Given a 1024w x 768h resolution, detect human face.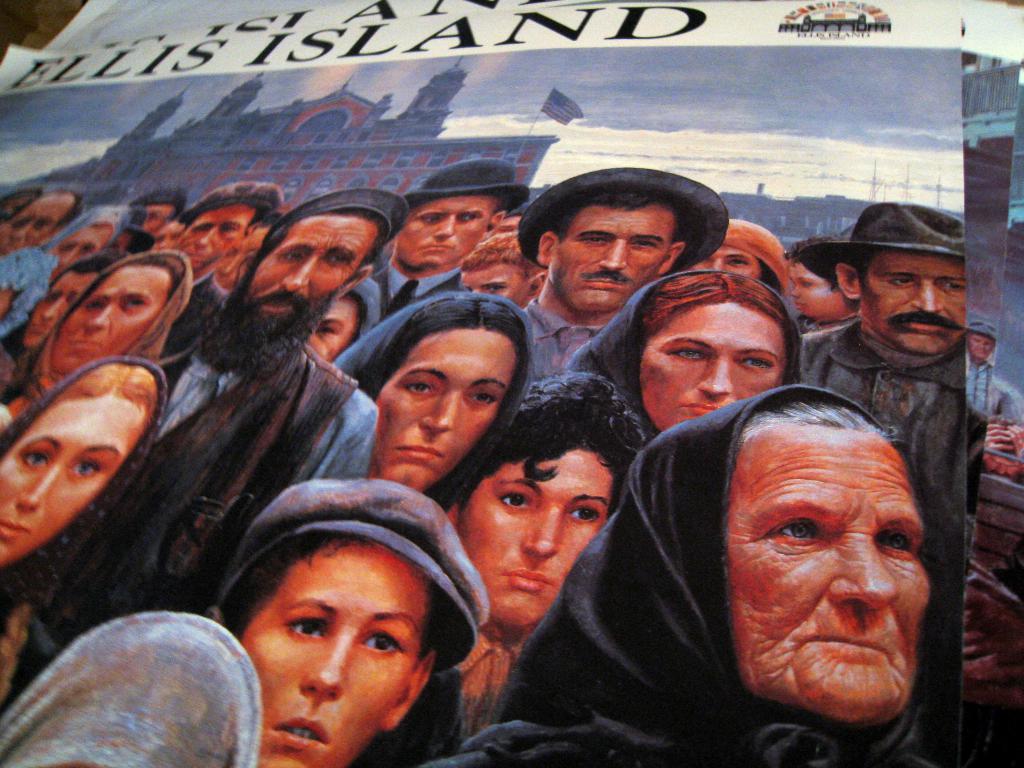
692, 244, 762, 285.
